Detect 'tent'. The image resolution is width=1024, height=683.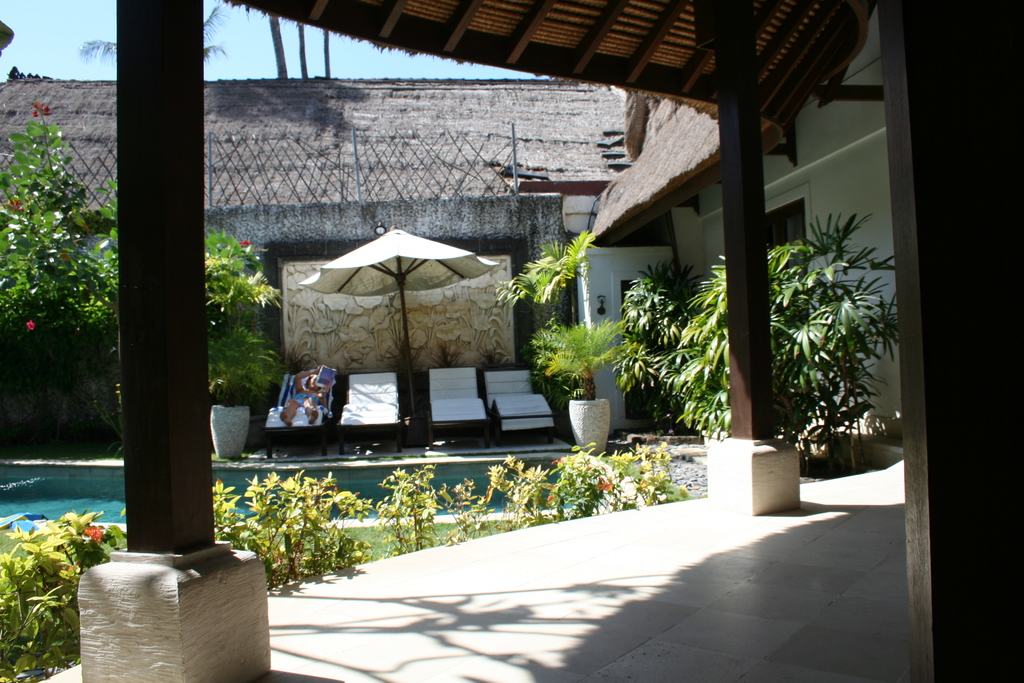
{"x1": 300, "y1": 225, "x2": 500, "y2": 432}.
